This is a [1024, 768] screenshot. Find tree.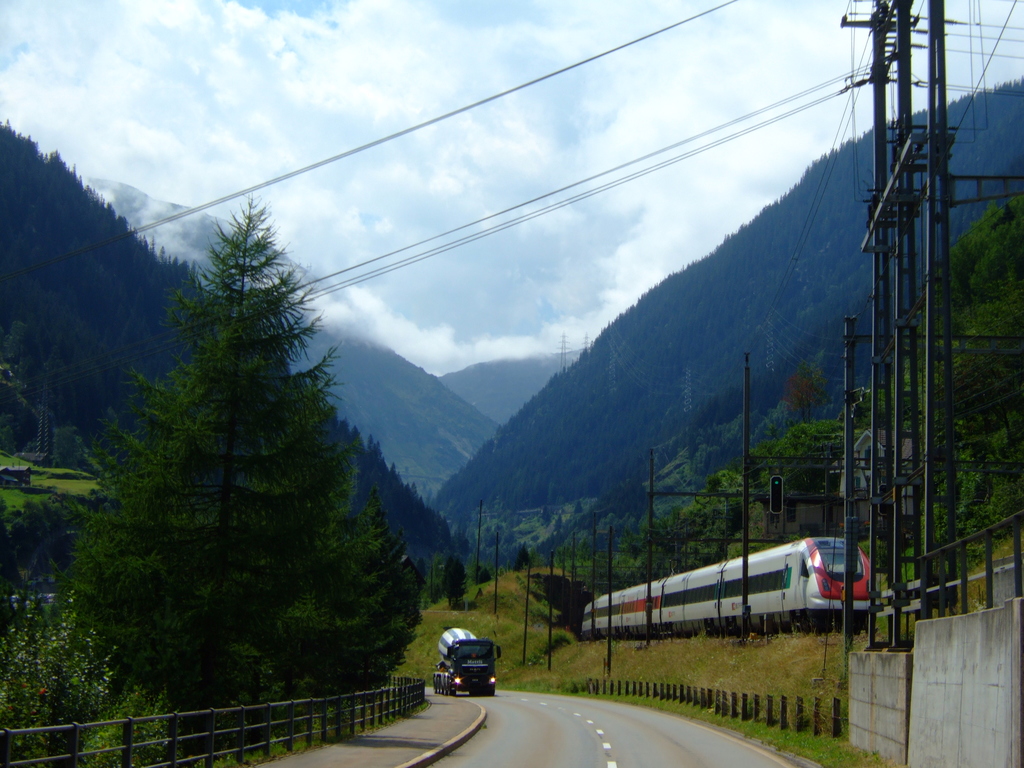
Bounding box: crop(88, 163, 356, 685).
